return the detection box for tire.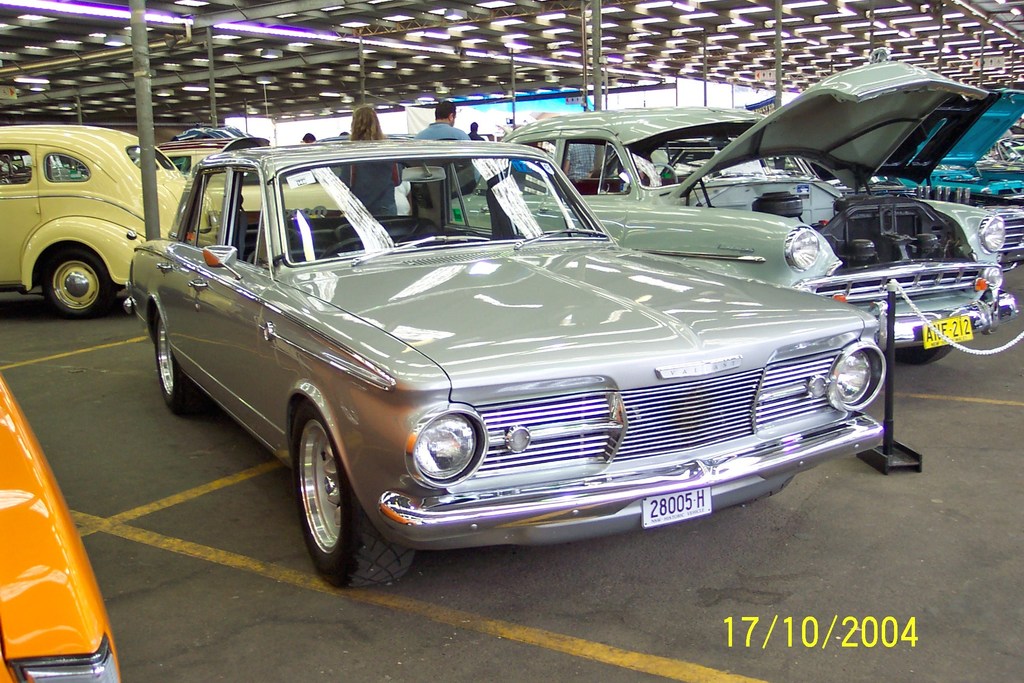
[42,242,115,315].
